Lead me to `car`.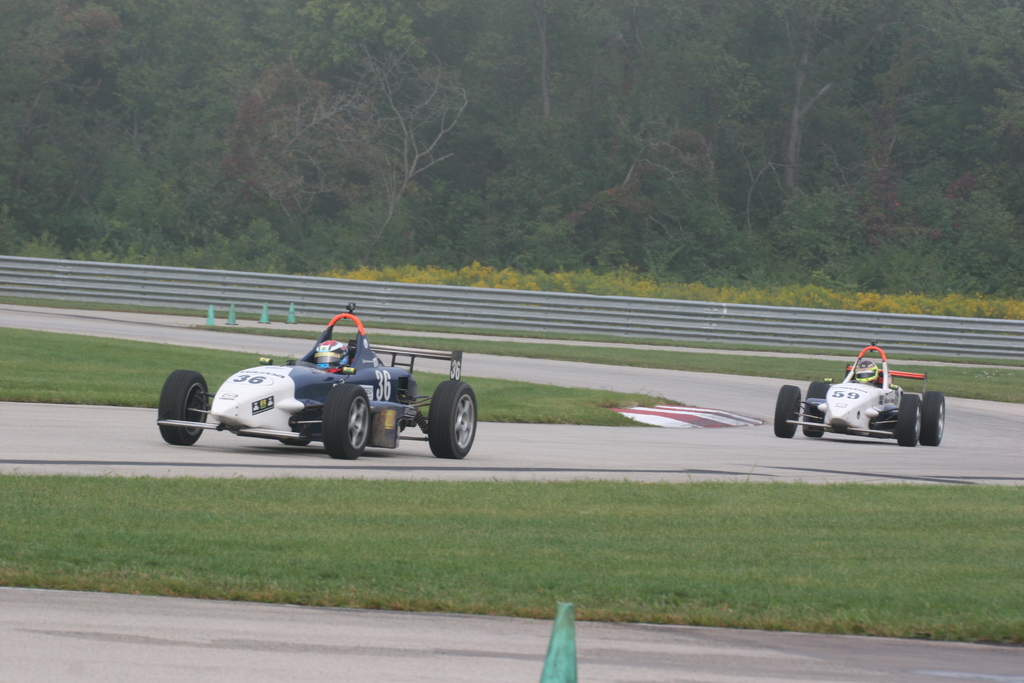
Lead to BBox(769, 339, 948, 460).
